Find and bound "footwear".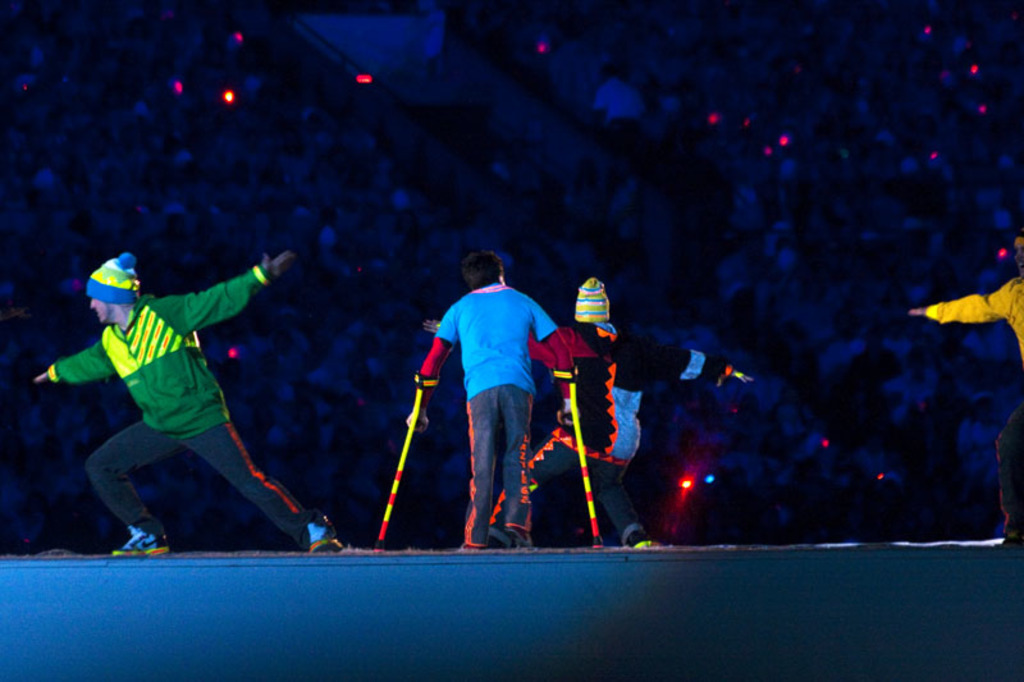
Bound: <region>305, 512, 342, 557</region>.
